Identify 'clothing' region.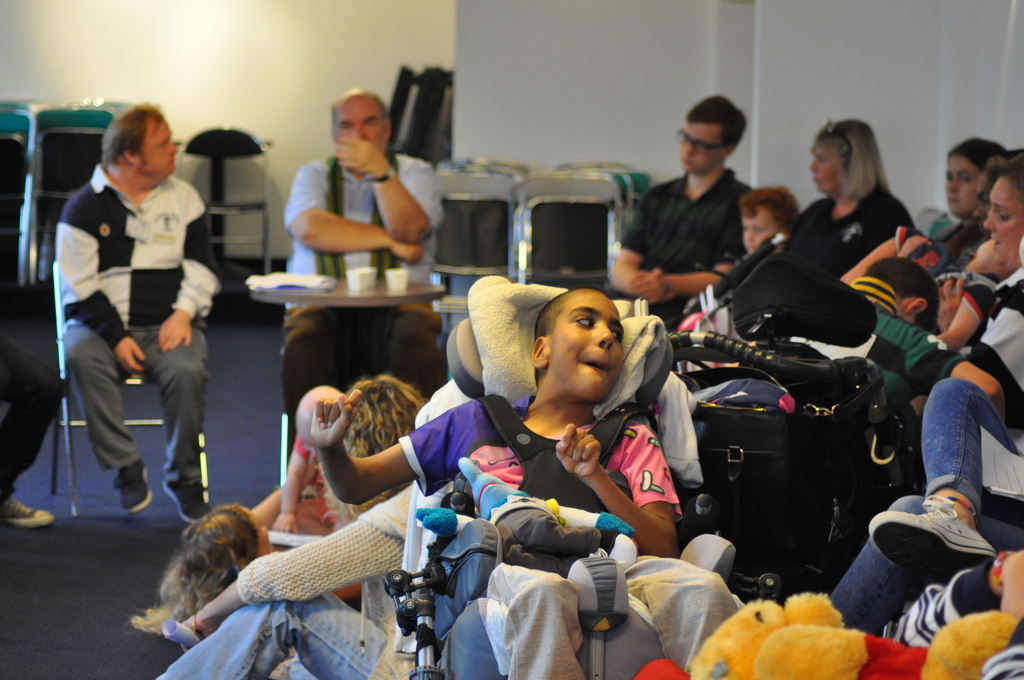
Region: (x1=725, y1=188, x2=910, y2=340).
